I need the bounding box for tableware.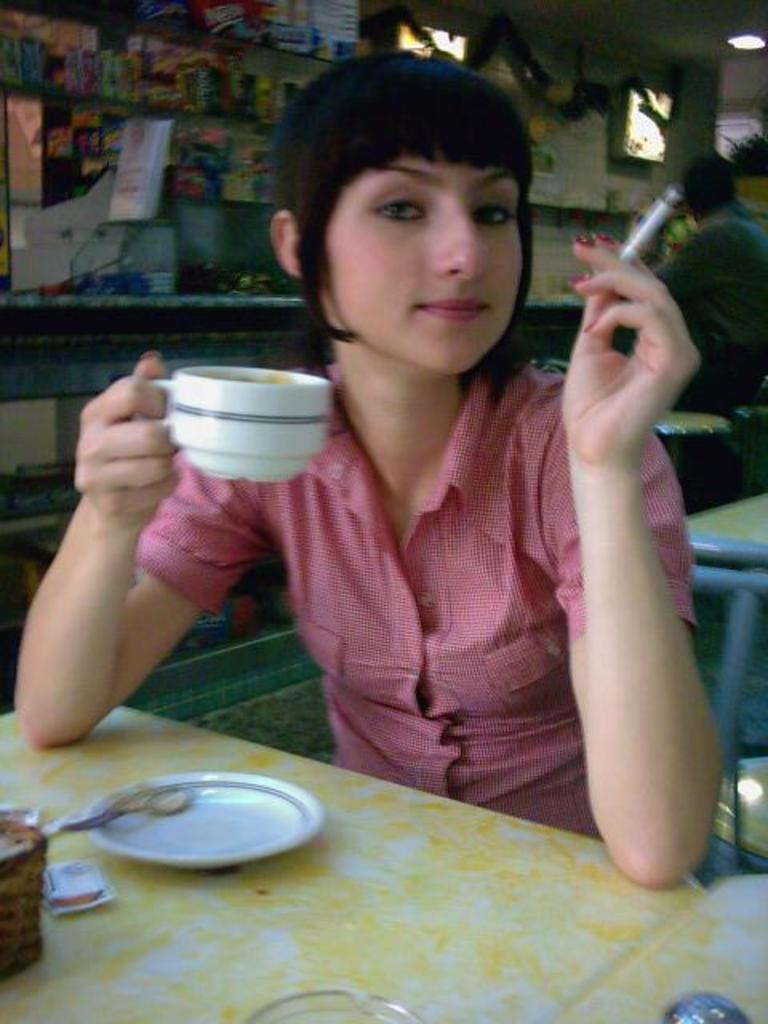
Here it is: x1=245 y1=981 x2=426 y2=1022.
